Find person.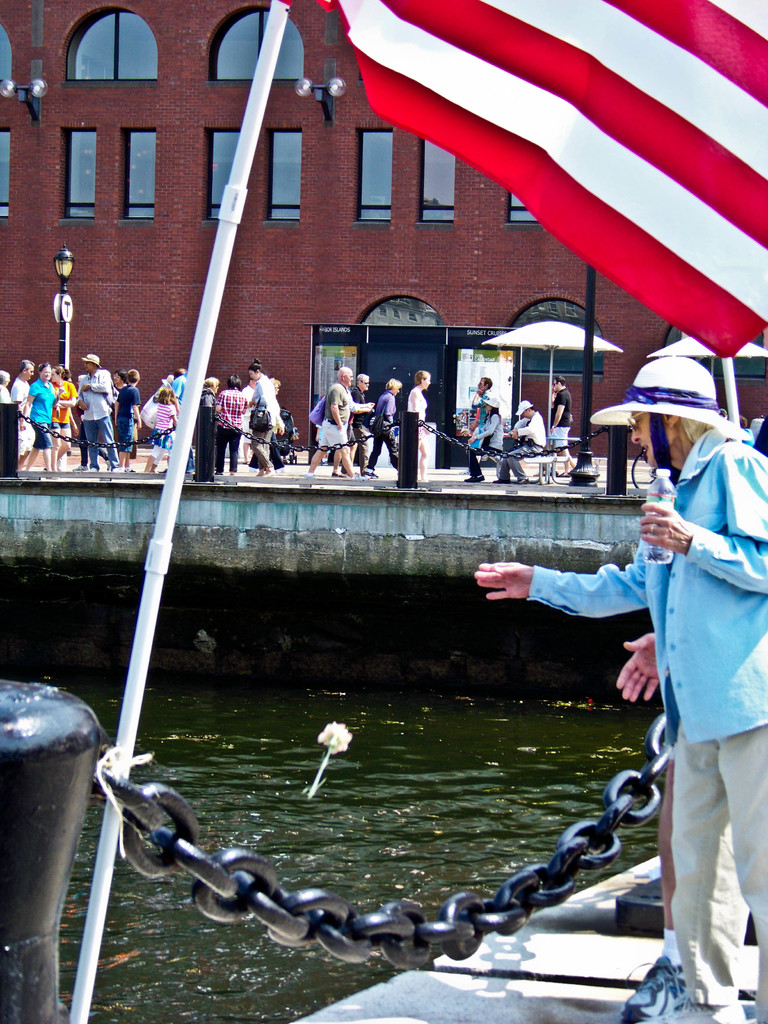
475/358/767/1023.
